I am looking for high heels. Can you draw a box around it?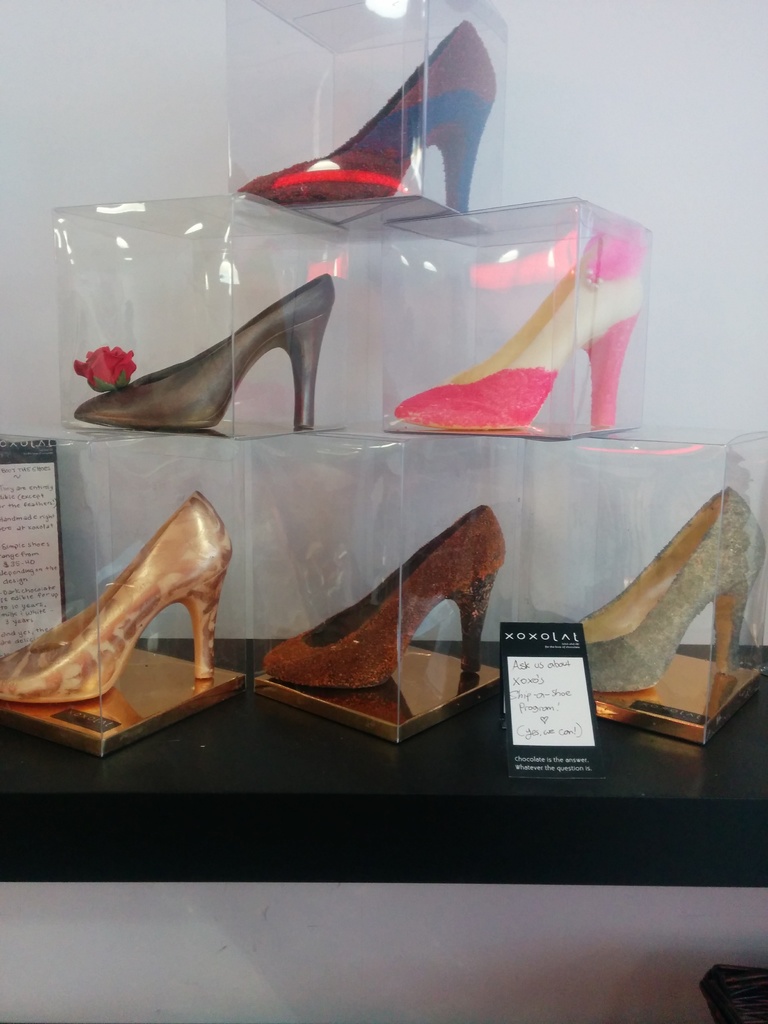
Sure, the bounding box is 581, 487, 765, 688.
